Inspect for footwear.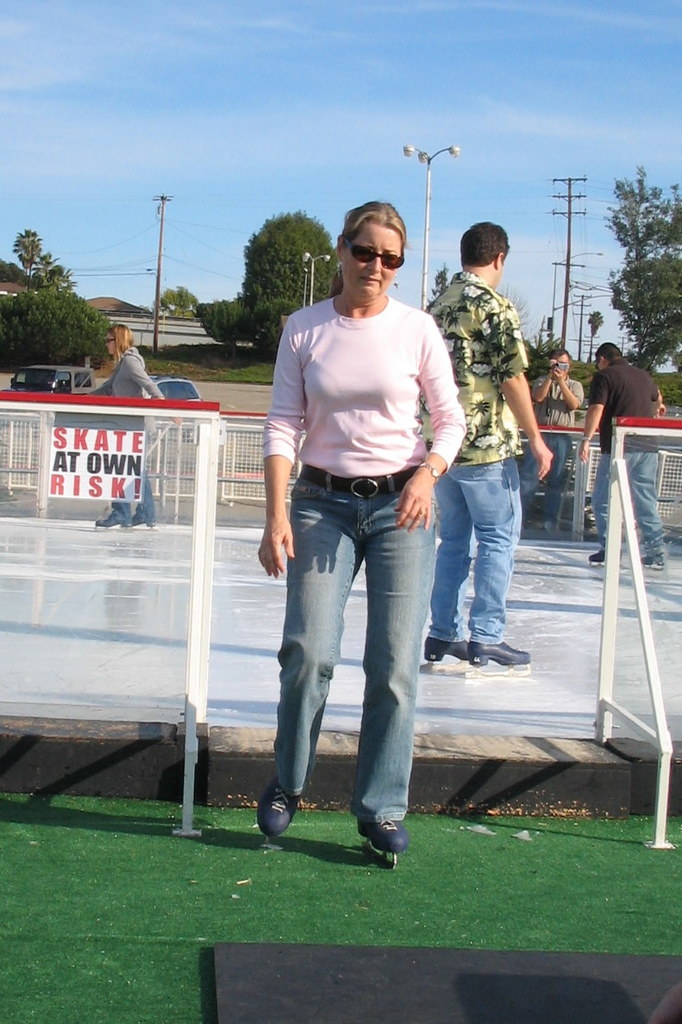
Inspection: bbox=[253, 777, 313, 847].
